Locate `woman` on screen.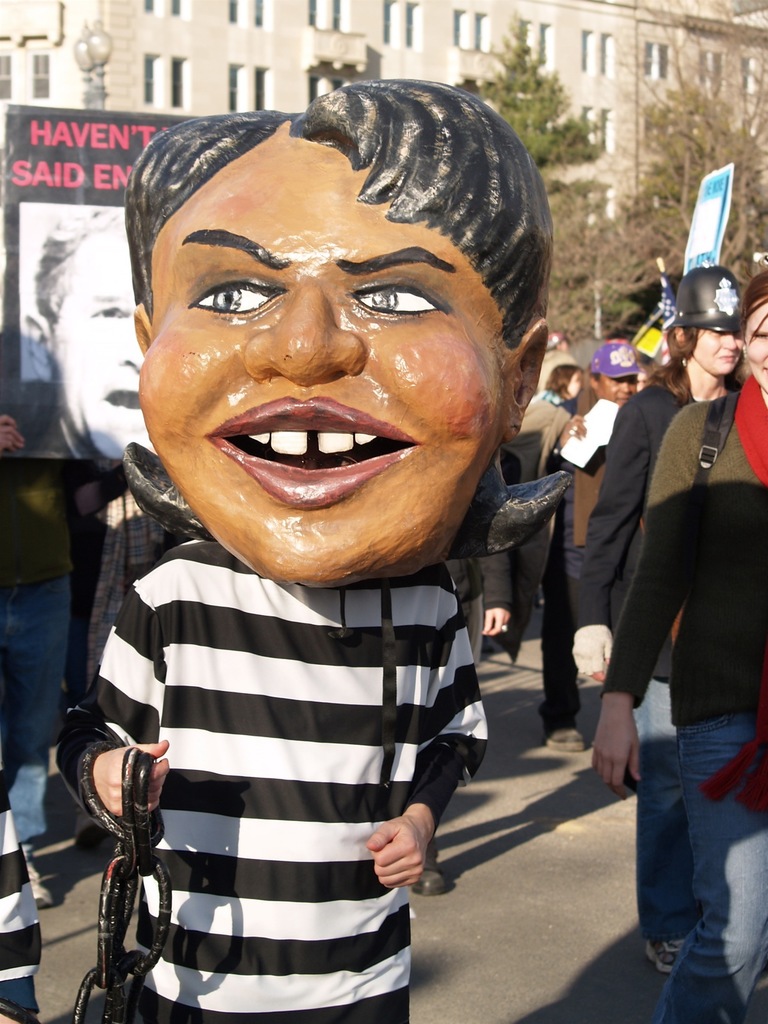
On screen at x1=571, y1=265, x2=748, y2=744.
